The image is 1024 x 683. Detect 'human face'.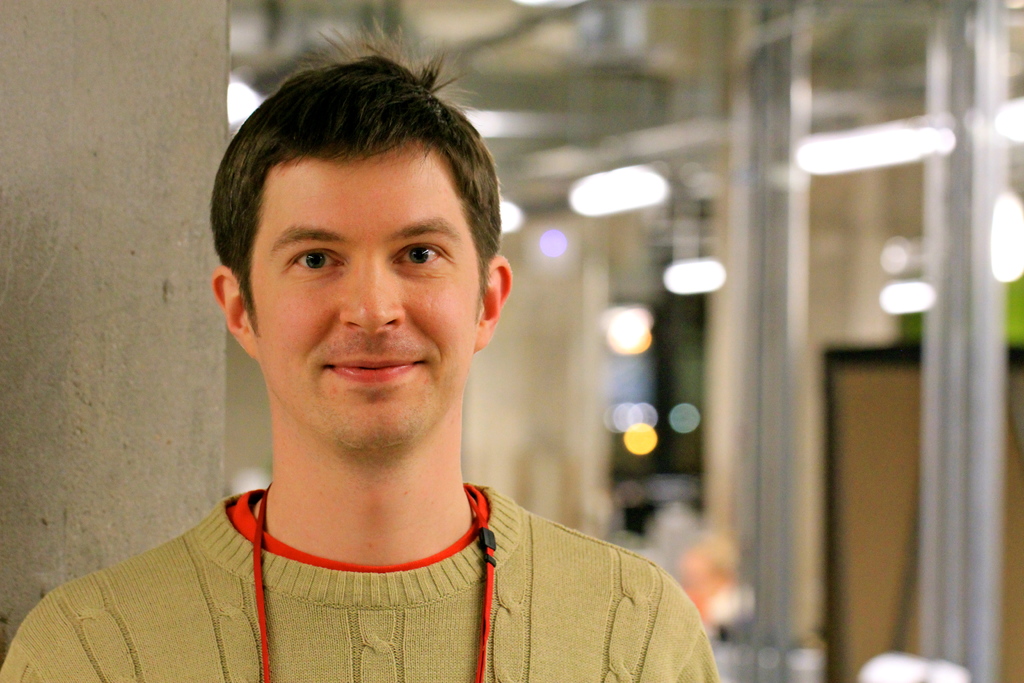
Detection: 243:147:481:457.
